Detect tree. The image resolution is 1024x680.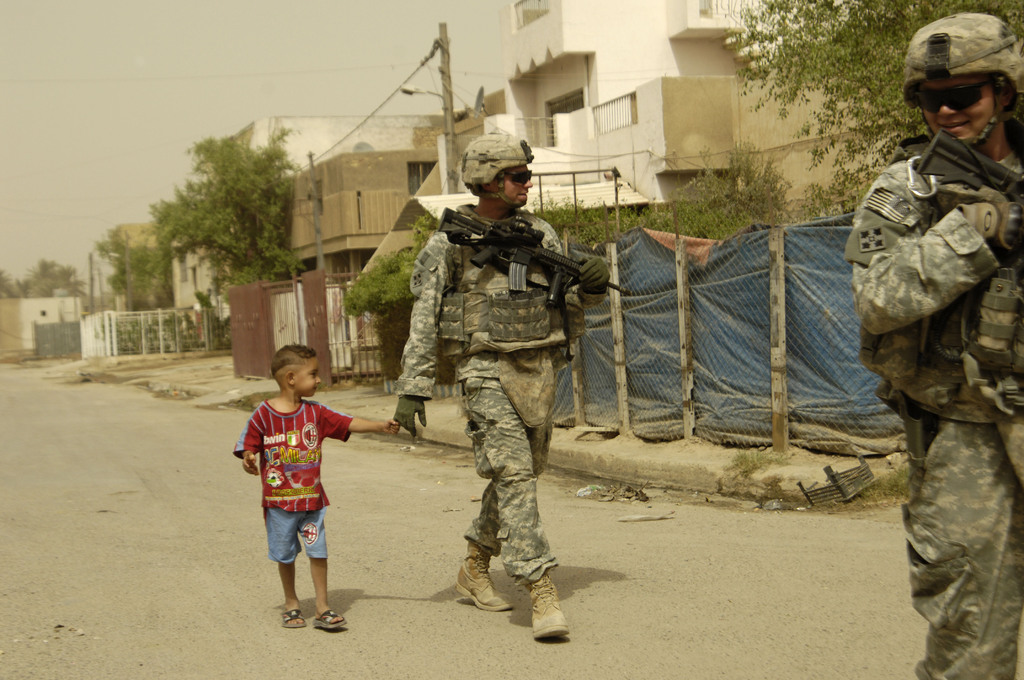
<region>97, 229, 174, 318</region>.
